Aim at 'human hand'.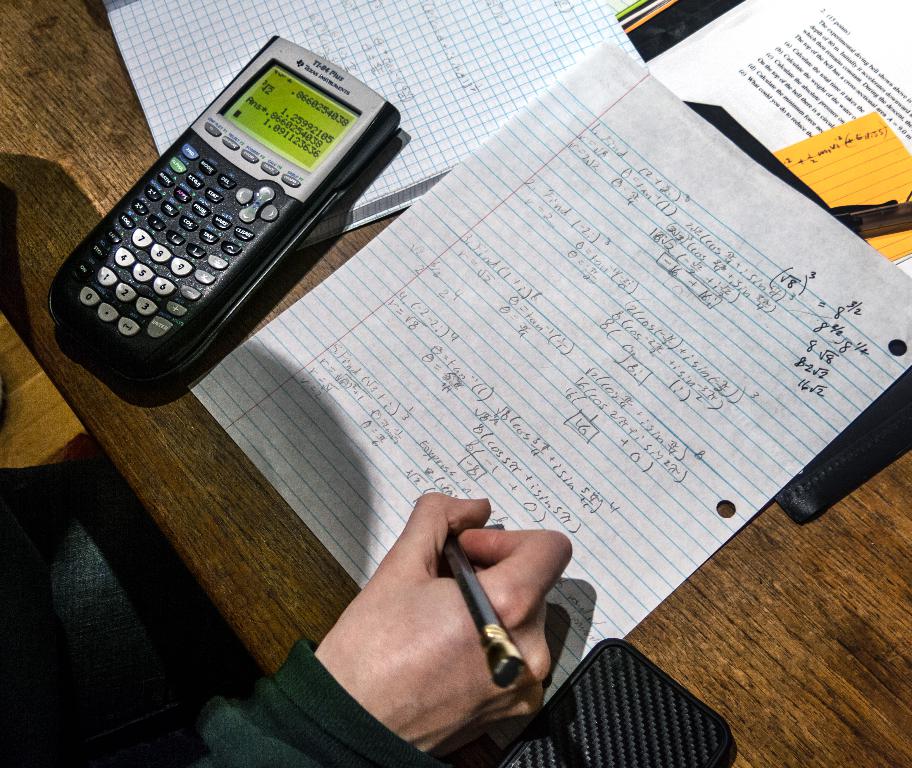
Aimed at Rect(314, 492, 572, 763).
